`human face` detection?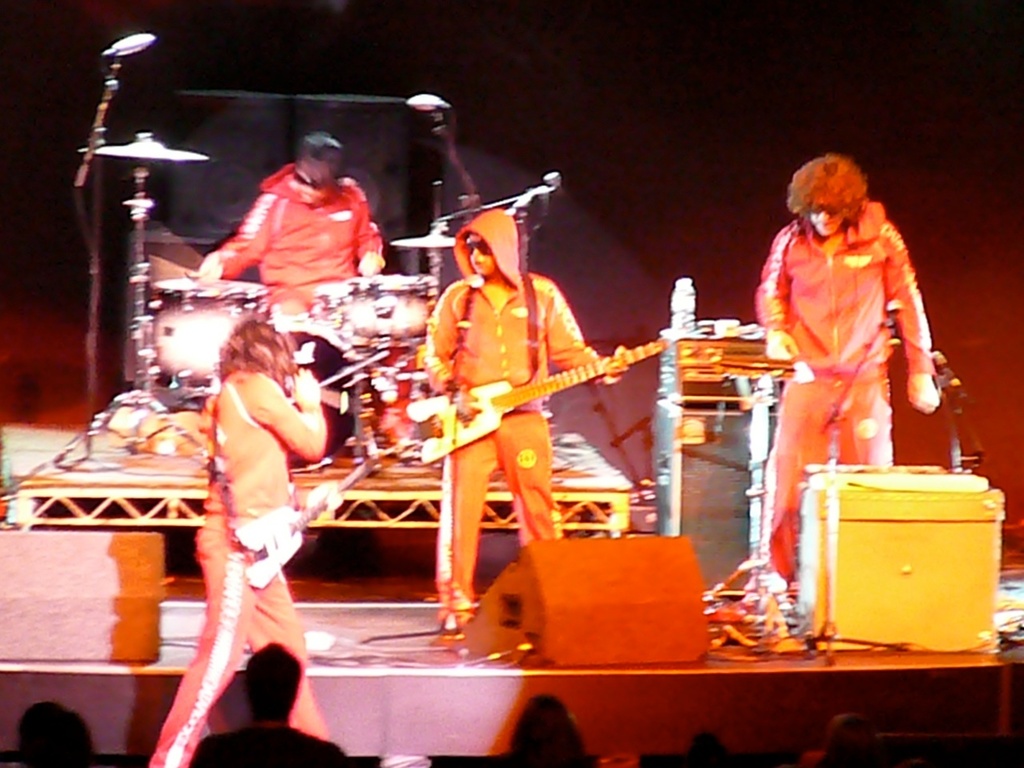
[x1=293, y1=159, x2=326, y2=201]
